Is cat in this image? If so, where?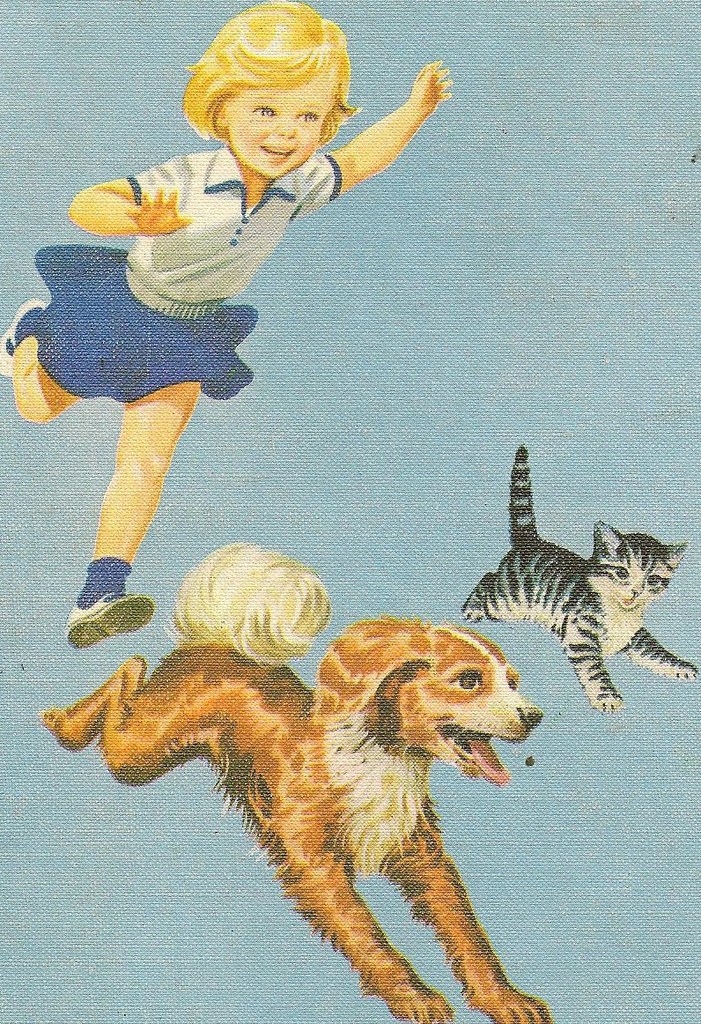
Yes, at locate(458, 445, 698, 711).
